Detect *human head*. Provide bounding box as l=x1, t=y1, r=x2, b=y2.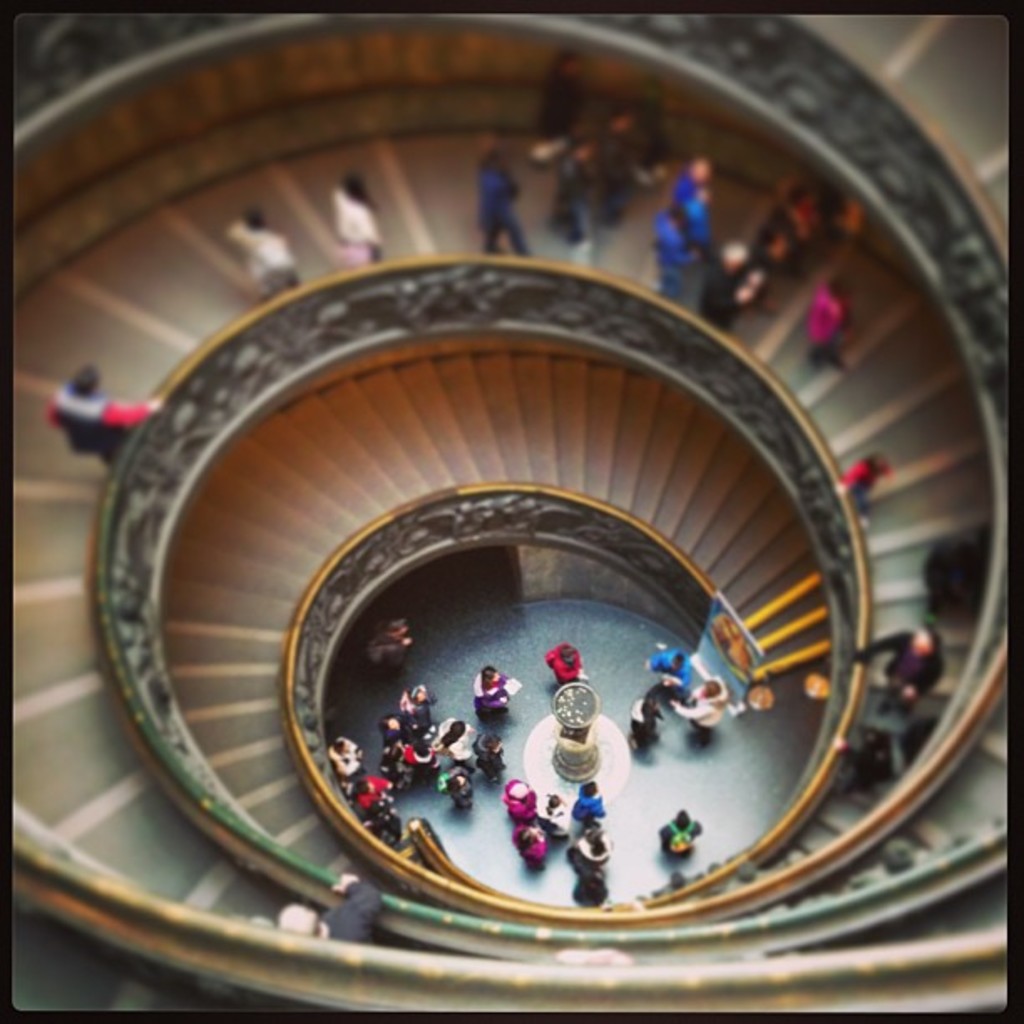
l=579, t=776, r=602, b=798.
